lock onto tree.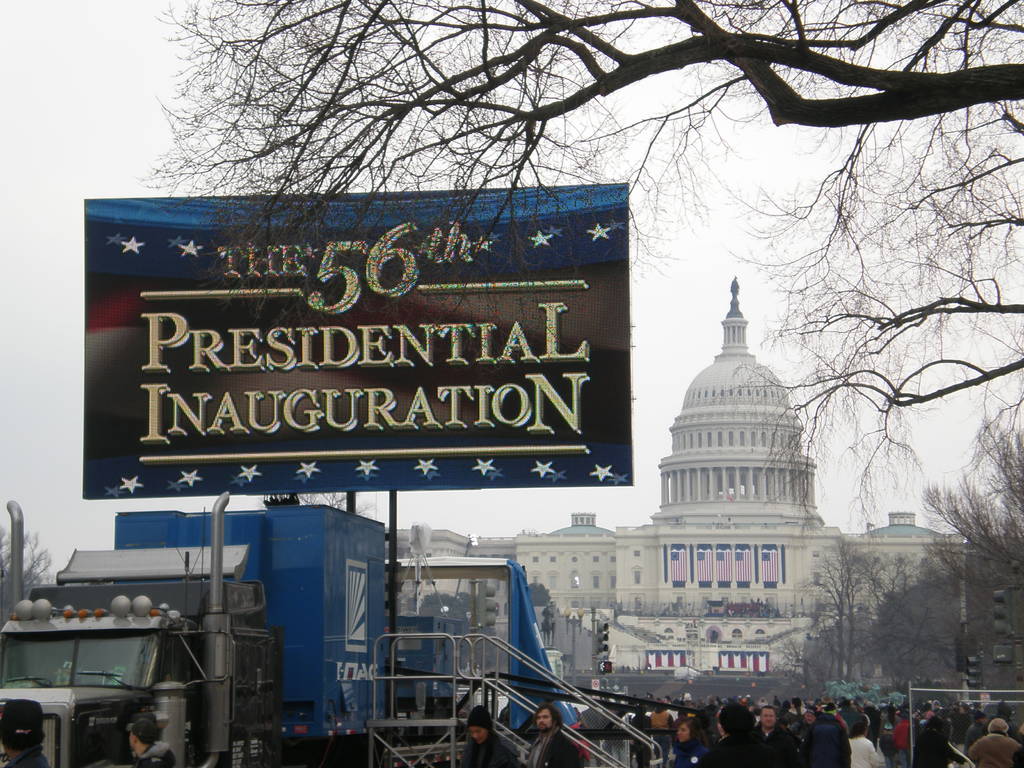
Locked: BBox(157, 7, 1023, 526).
